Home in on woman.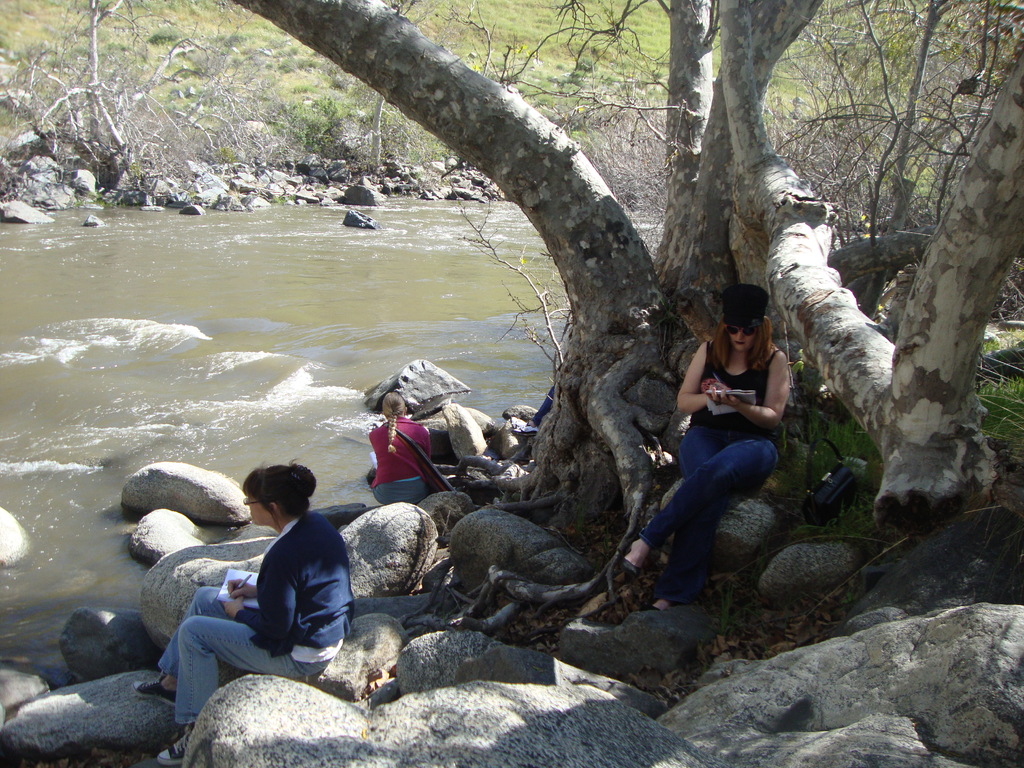
Homed in at (x1=635, y1=265, x2=810, y2=623).
